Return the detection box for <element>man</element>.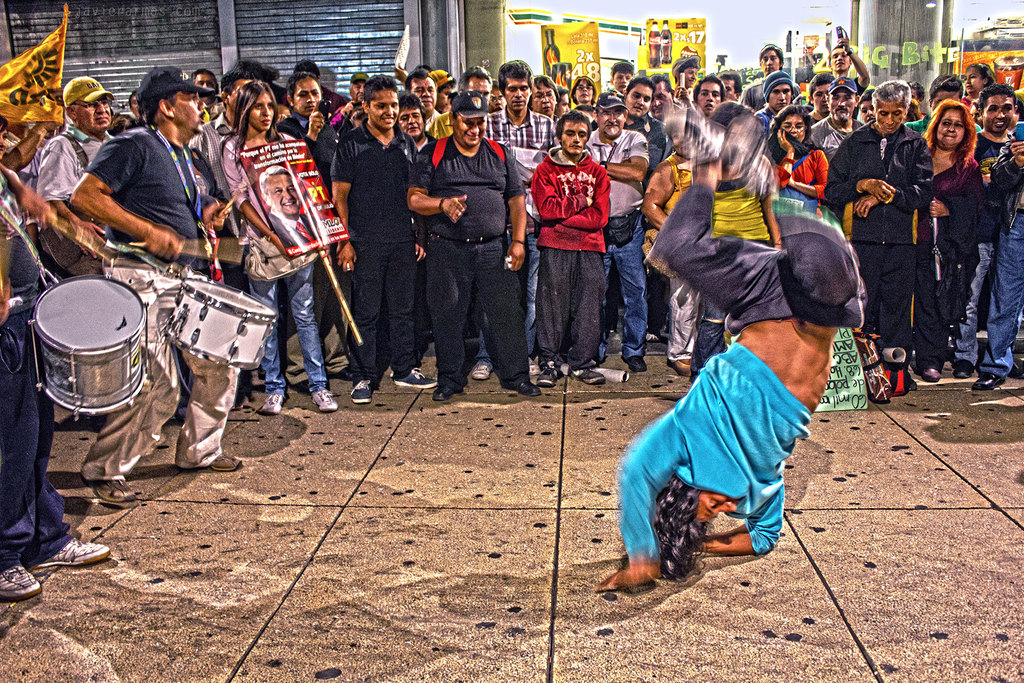
l=745, t=40, r=795, b=103.
